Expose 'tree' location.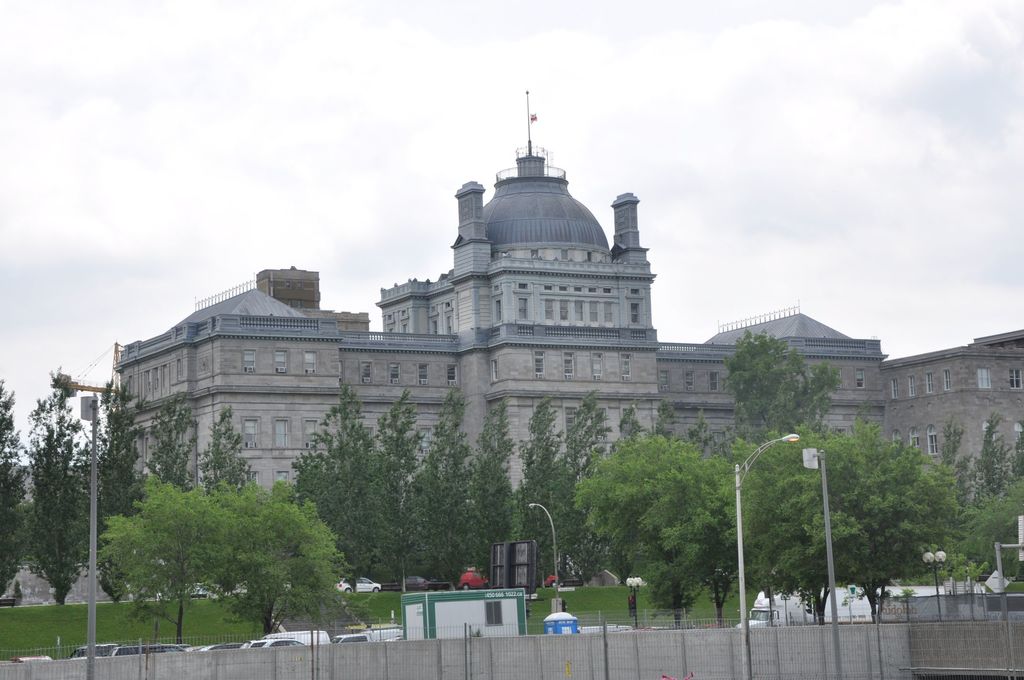
Exposed at bbox(0, 383, 39, 633).
